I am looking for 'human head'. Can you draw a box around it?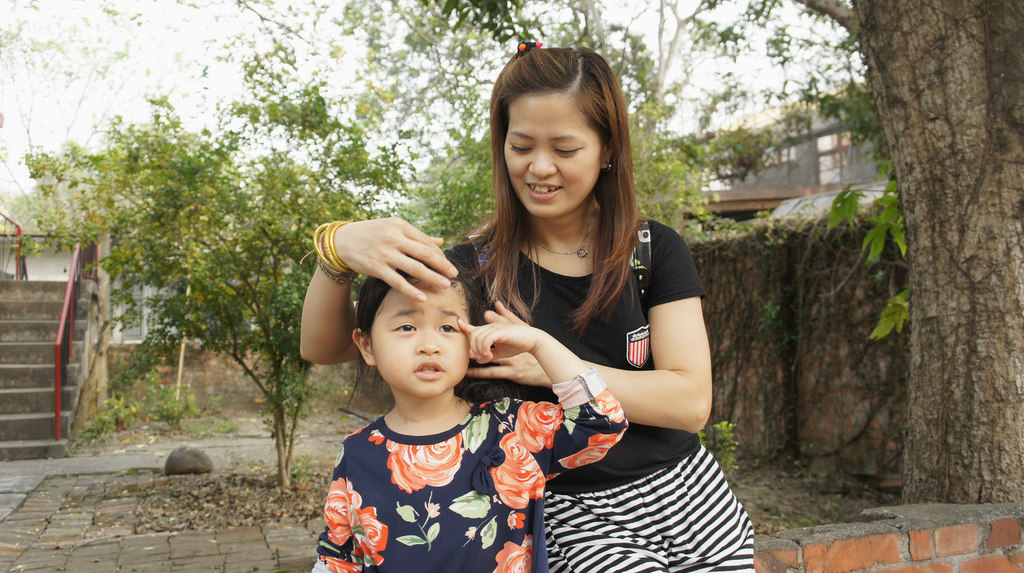
Sure, the bounding box is bbox=[486, 44, 627, 209].
